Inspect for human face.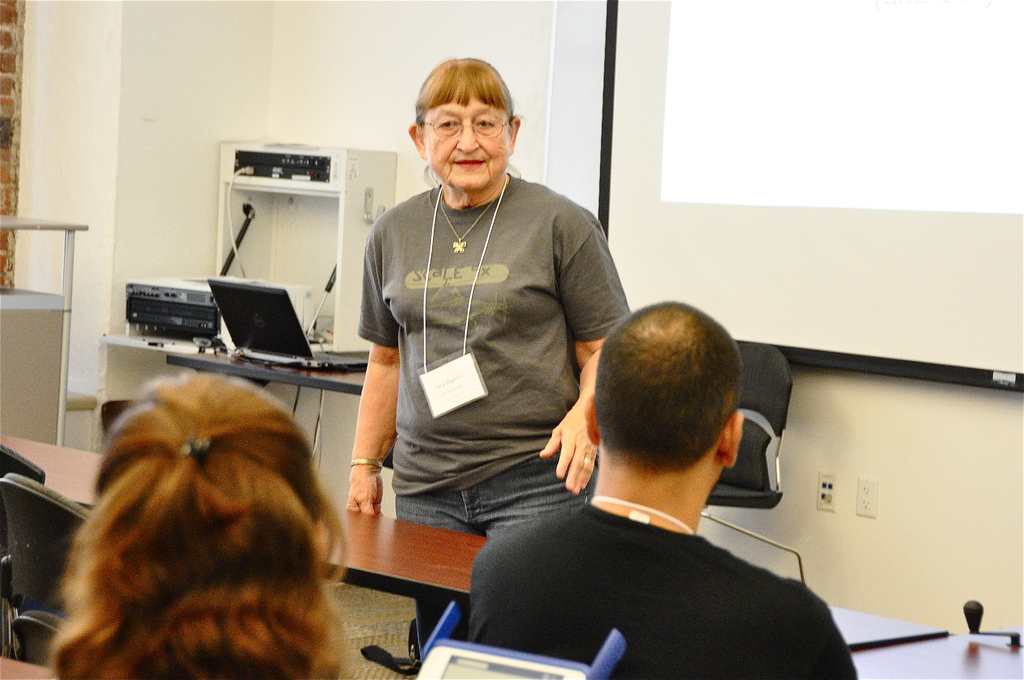
Inspection: box(420, 88, 511, 182).
